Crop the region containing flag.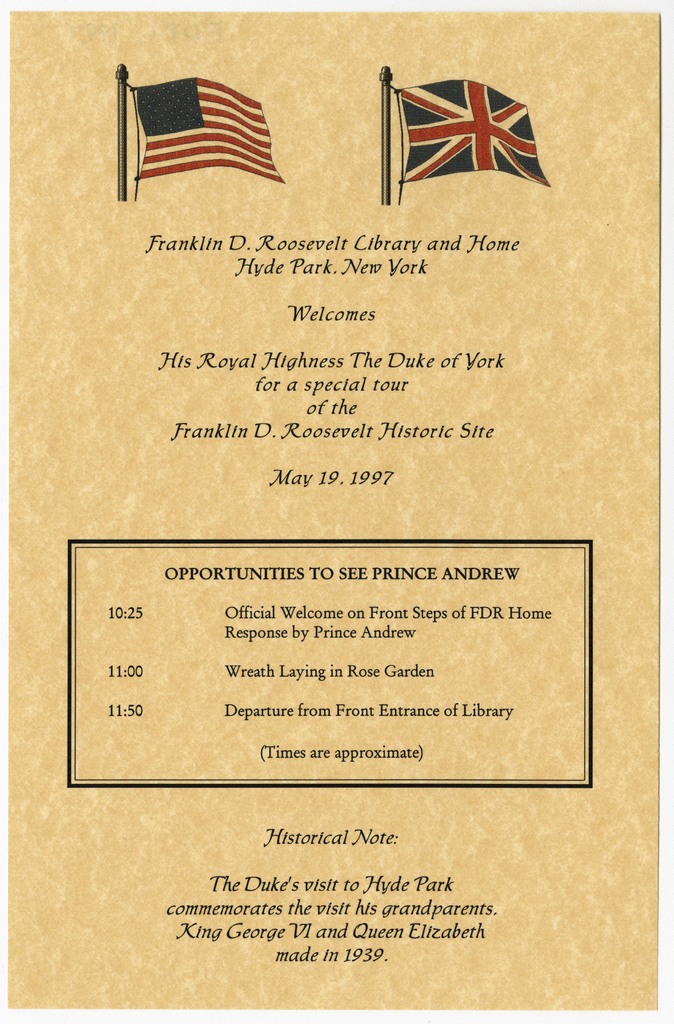
Crop region: region(108, 62, 275, 179).
